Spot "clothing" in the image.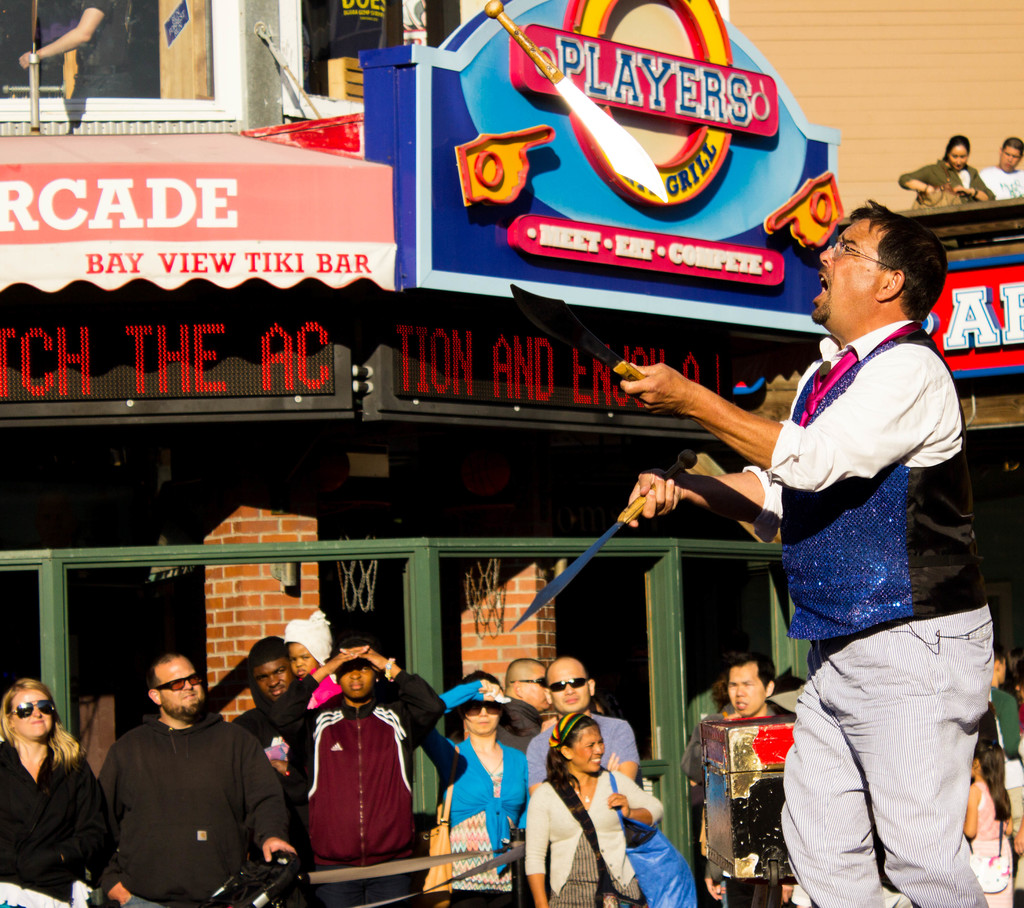
"clothing" found at rect(980, 161, 1023, 200).
